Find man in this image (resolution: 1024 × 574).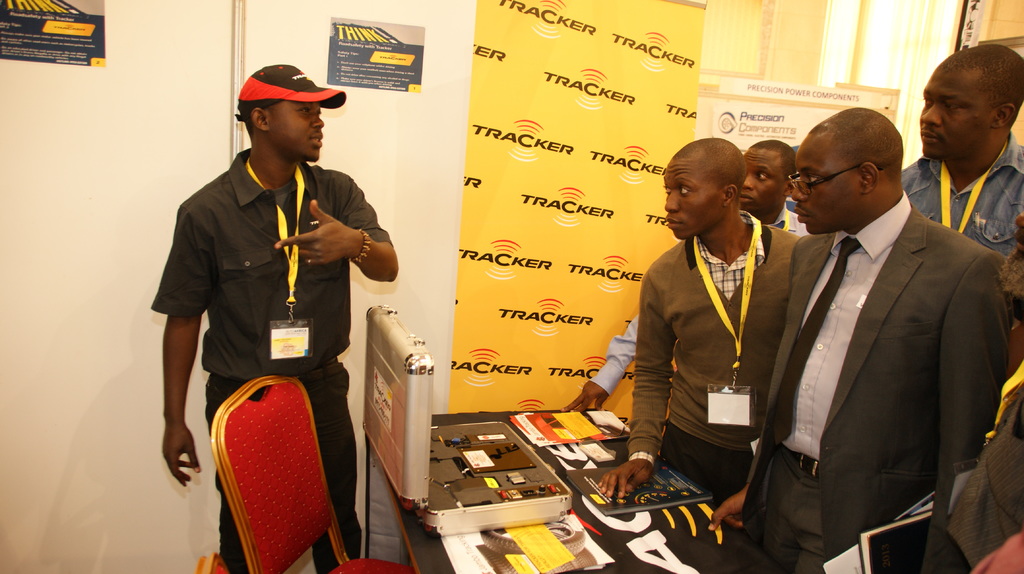
bbox(759, 76, 1009, 562).
